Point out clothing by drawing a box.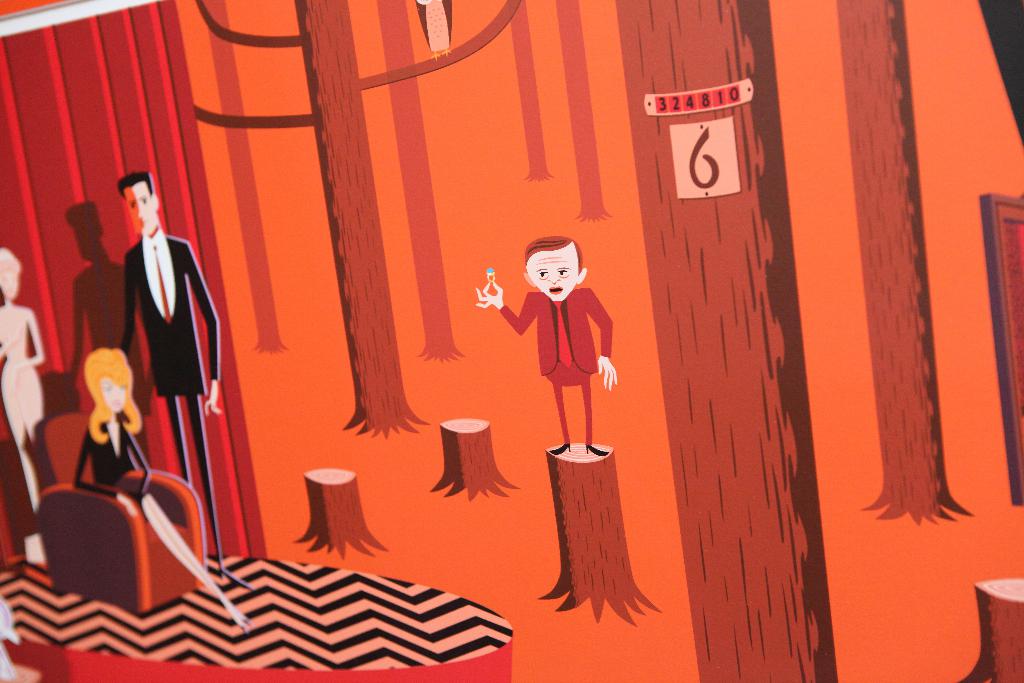
(left=163, top=399, right=221, bottom=572).
